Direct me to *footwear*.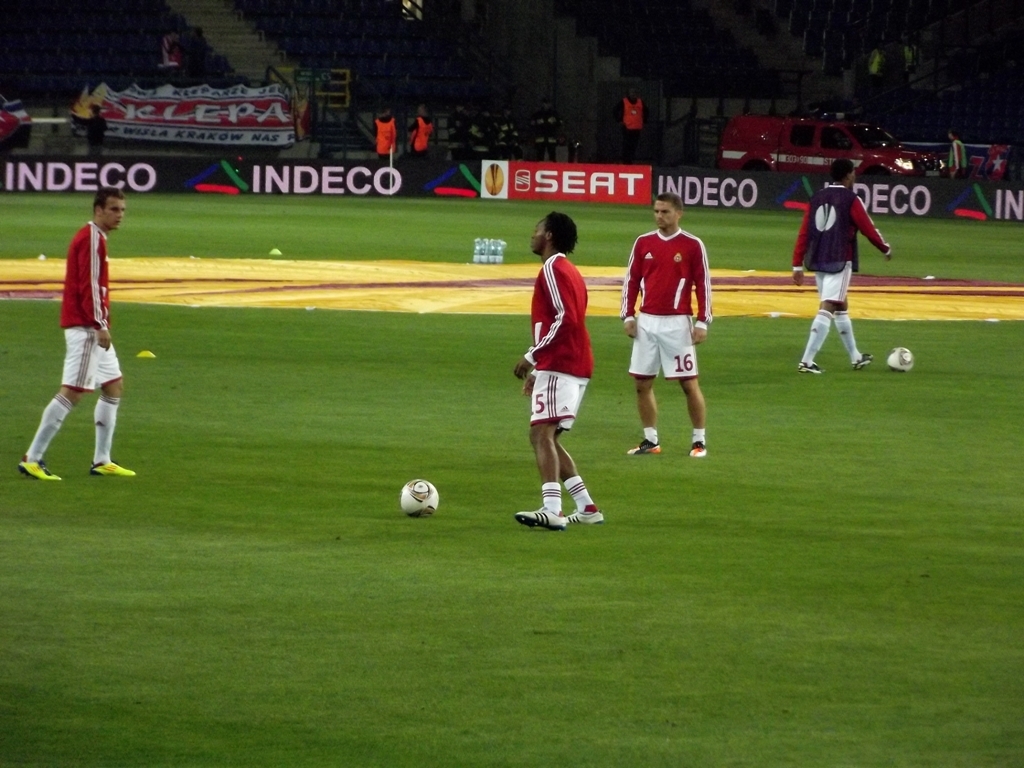
Direction: <box>687,439,710,459</box>.
